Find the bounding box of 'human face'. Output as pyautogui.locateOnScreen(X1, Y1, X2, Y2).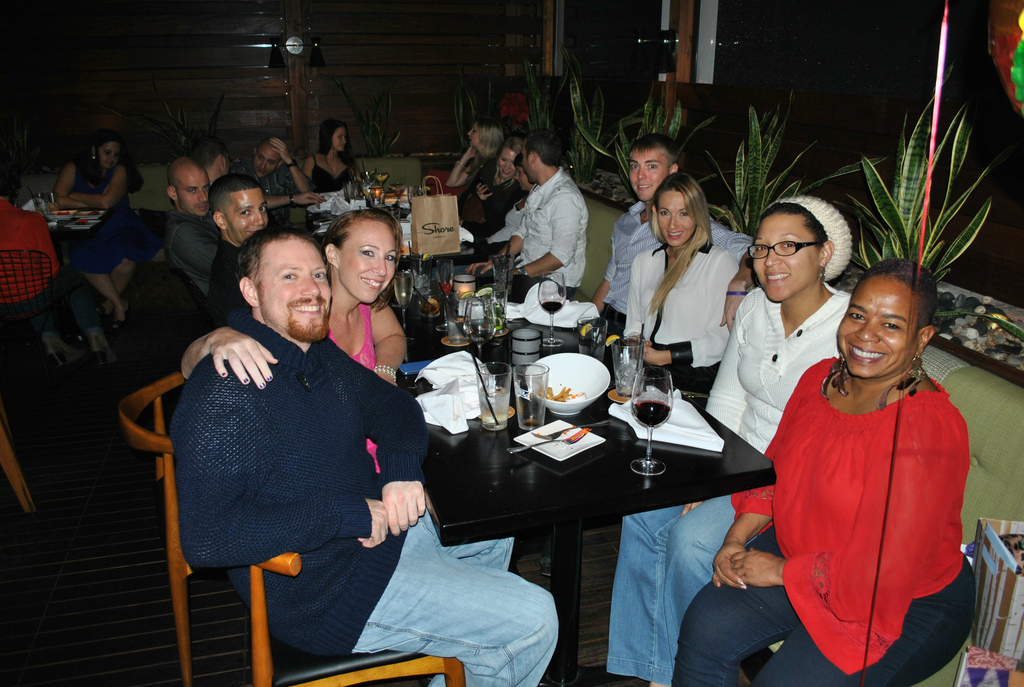
pyautogui.locateOnScreen(836, 280, 917, 377).
